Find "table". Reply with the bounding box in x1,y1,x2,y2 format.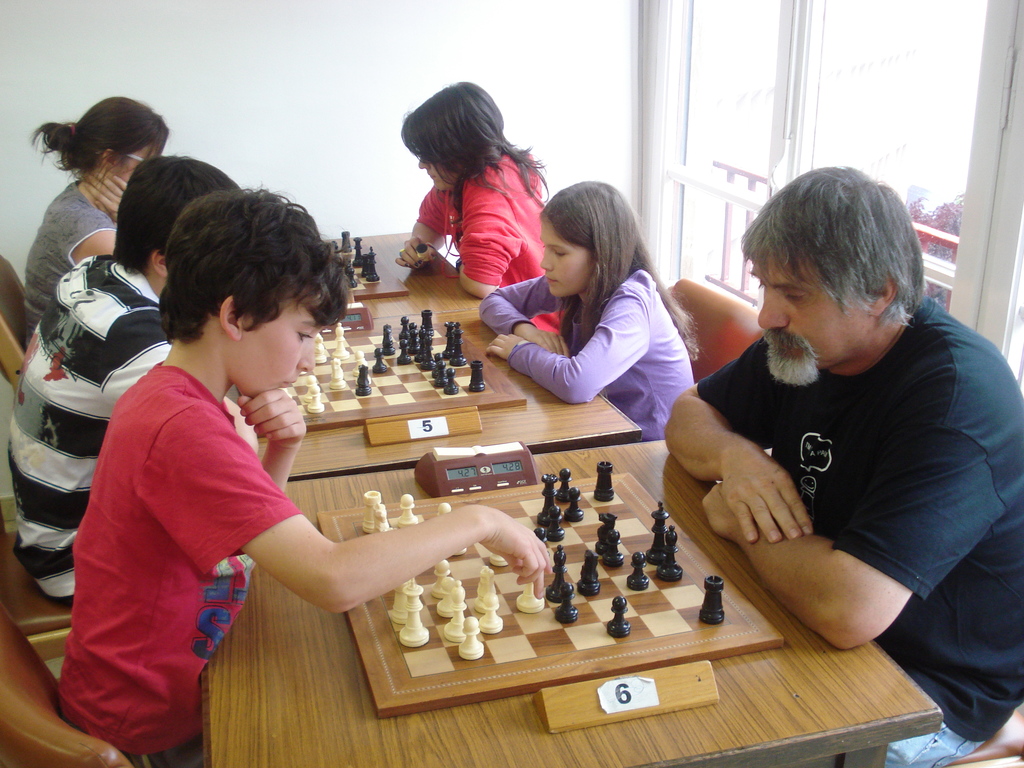
200,432,948,766.
